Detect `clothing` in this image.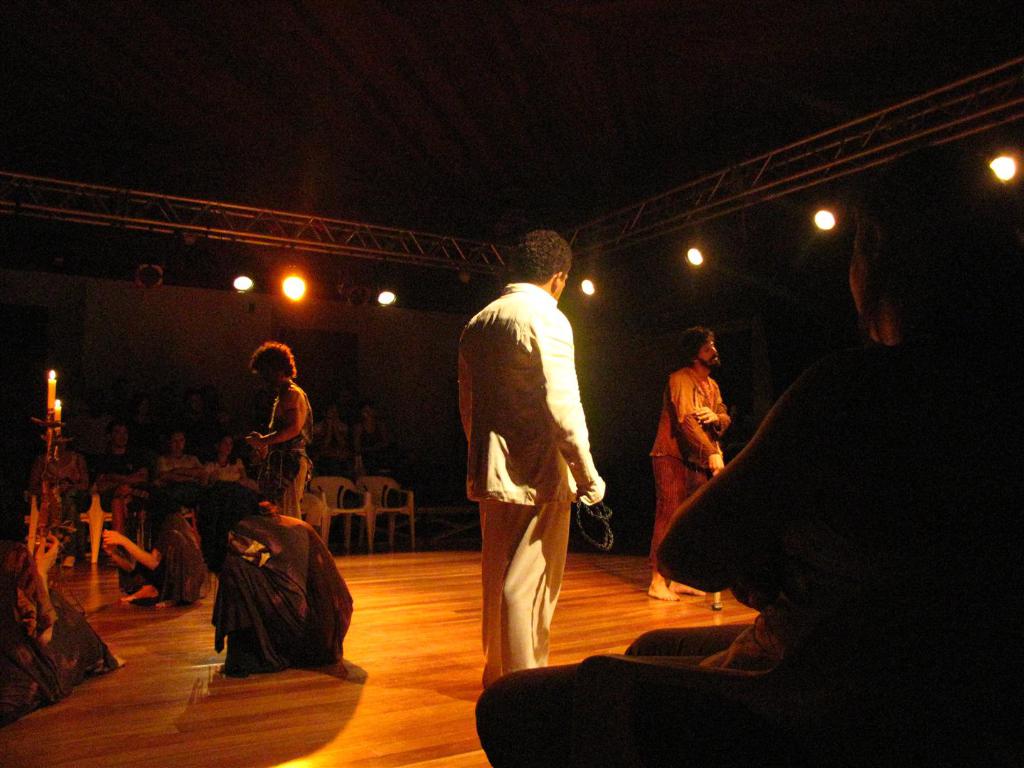
Detection: l=194, t=508, r=349, b=683.
